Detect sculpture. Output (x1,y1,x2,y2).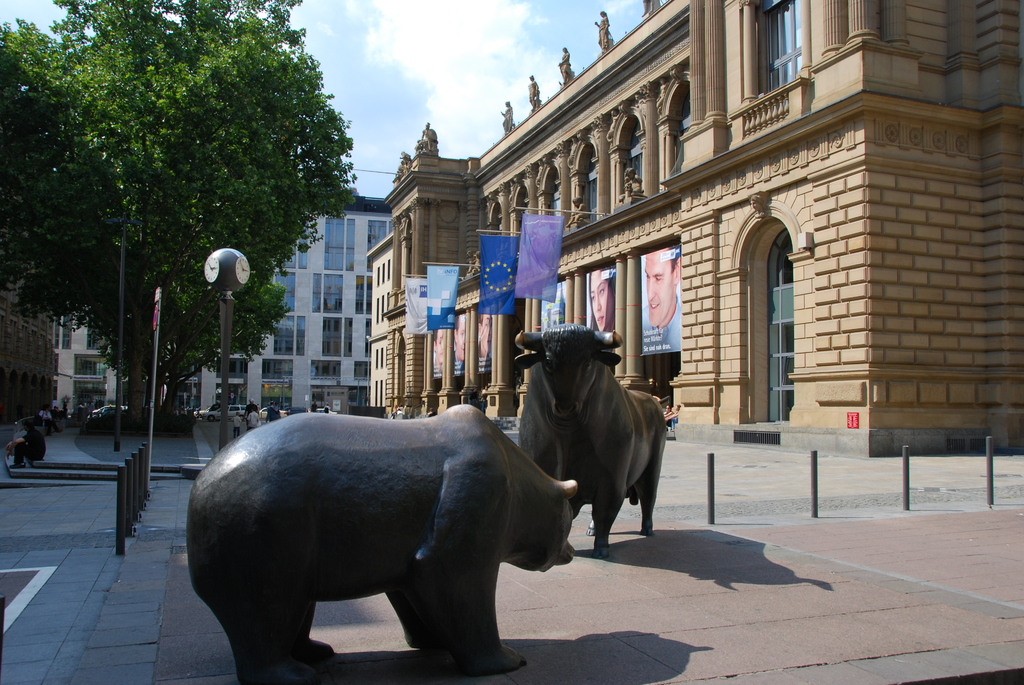
(502,98,511,137).
